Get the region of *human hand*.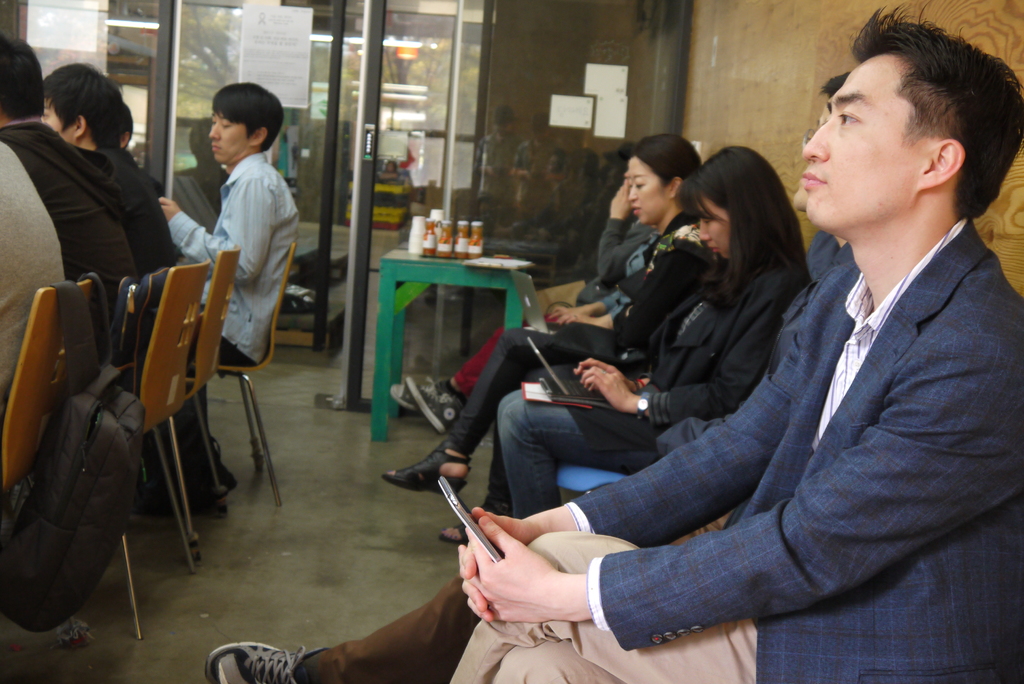
locate(460, 505, 551, 626).
